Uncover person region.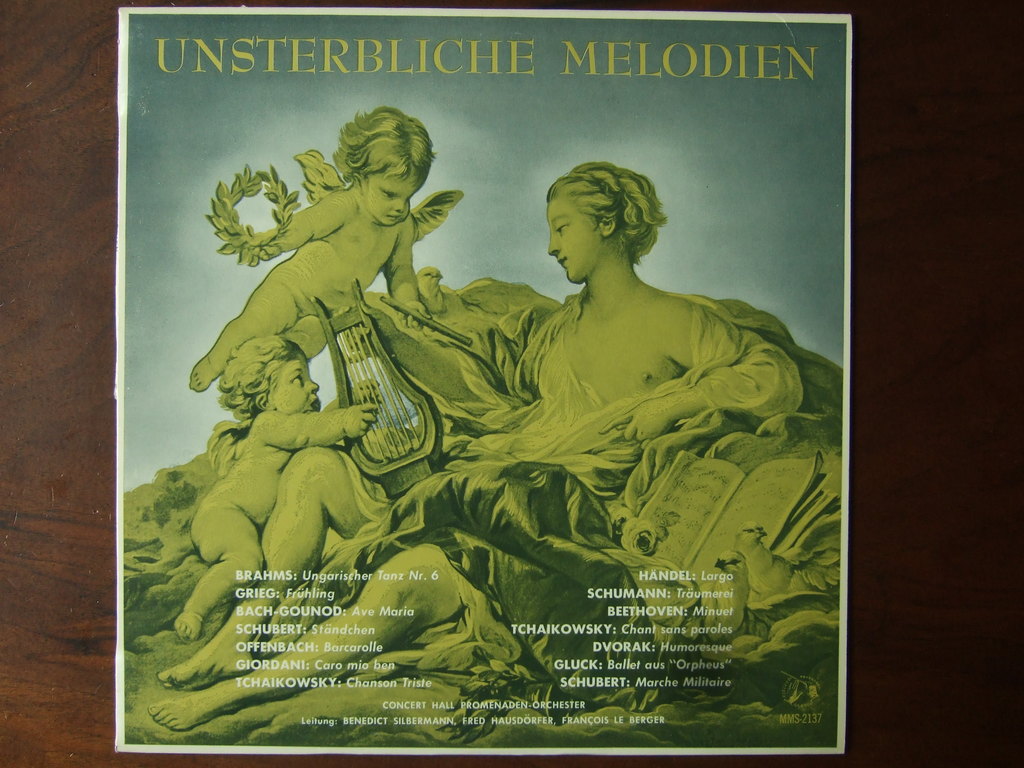
Uncovered: box(141, 157, 808, 733).
